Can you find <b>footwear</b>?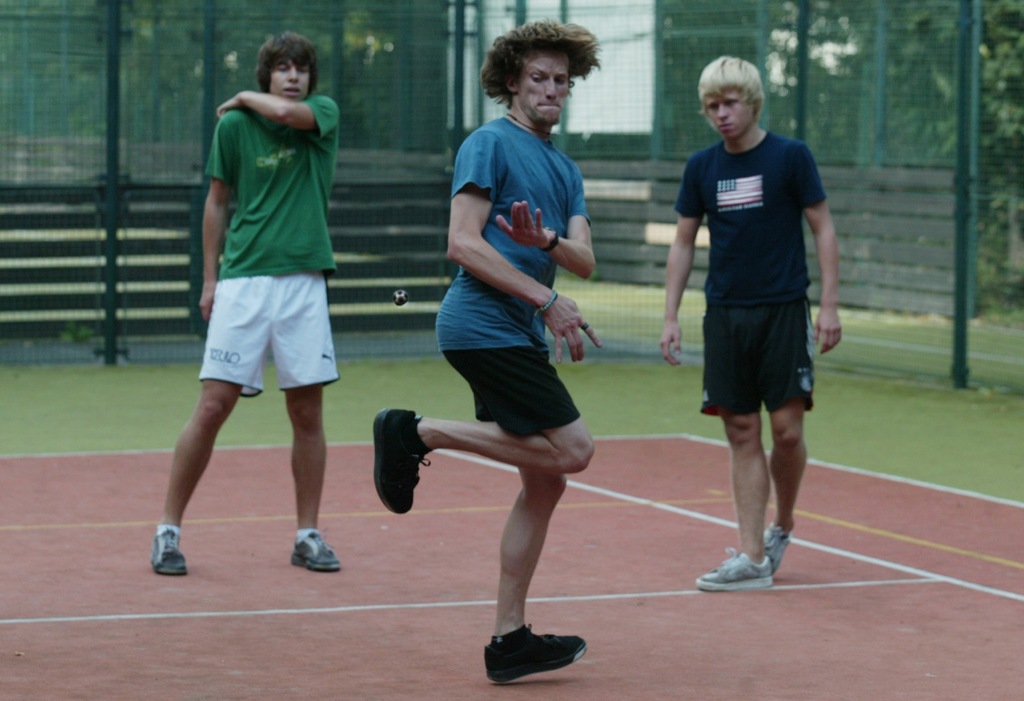
Yes, bounding box: (left=692, top=548, right=771, bottom=586).
